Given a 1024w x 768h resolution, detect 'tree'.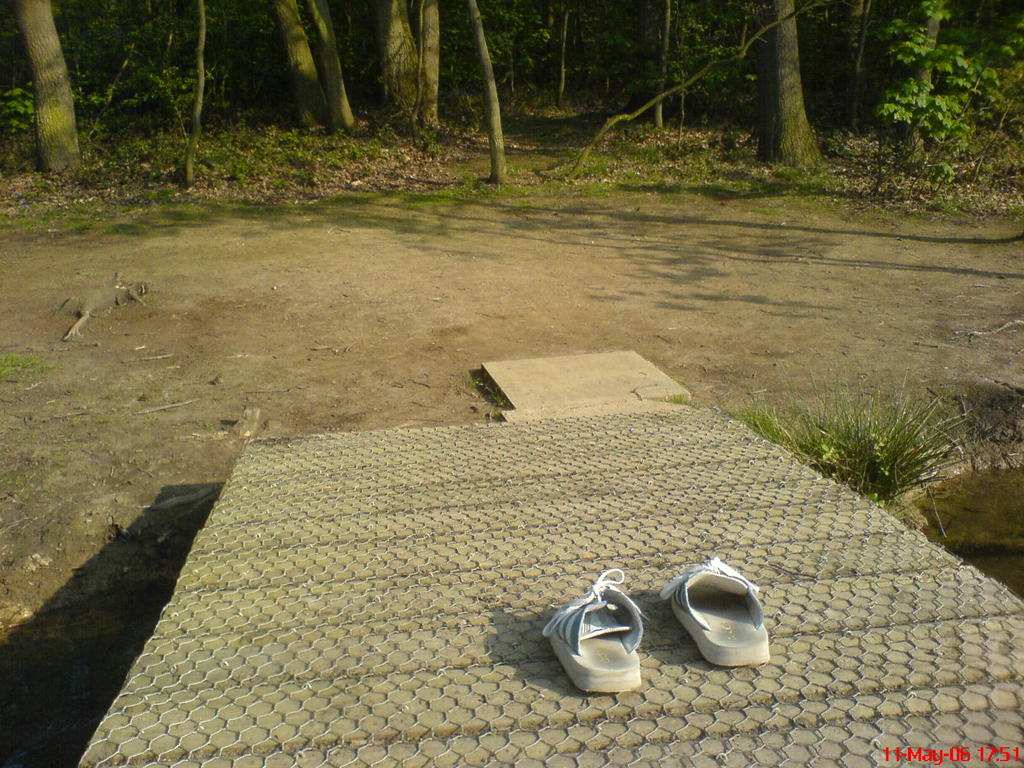
13:1:82:179.
